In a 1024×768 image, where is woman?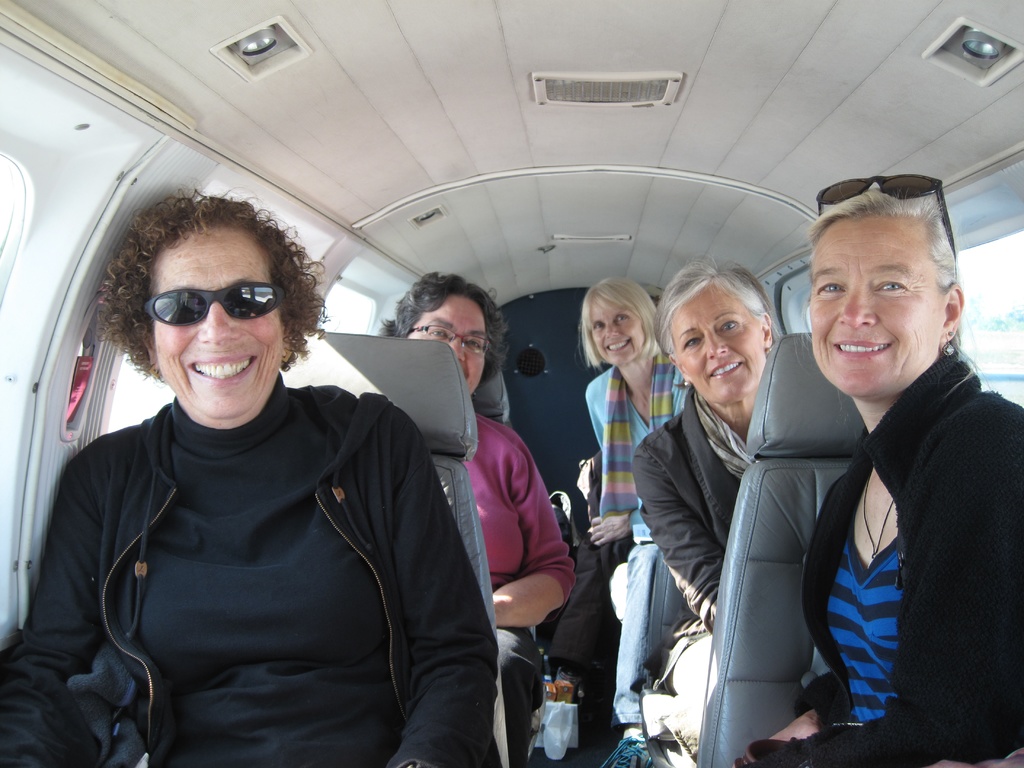
<box>363,264,586,767</box>.
